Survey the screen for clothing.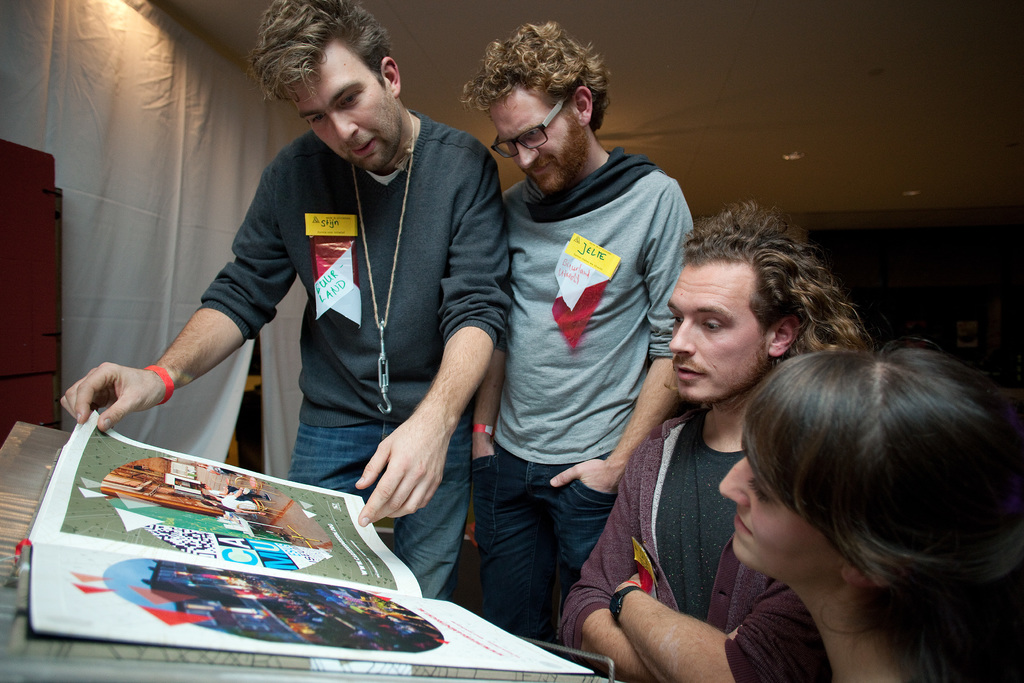
Survey found: (left=508, top=152, right=694, bottom=630).
